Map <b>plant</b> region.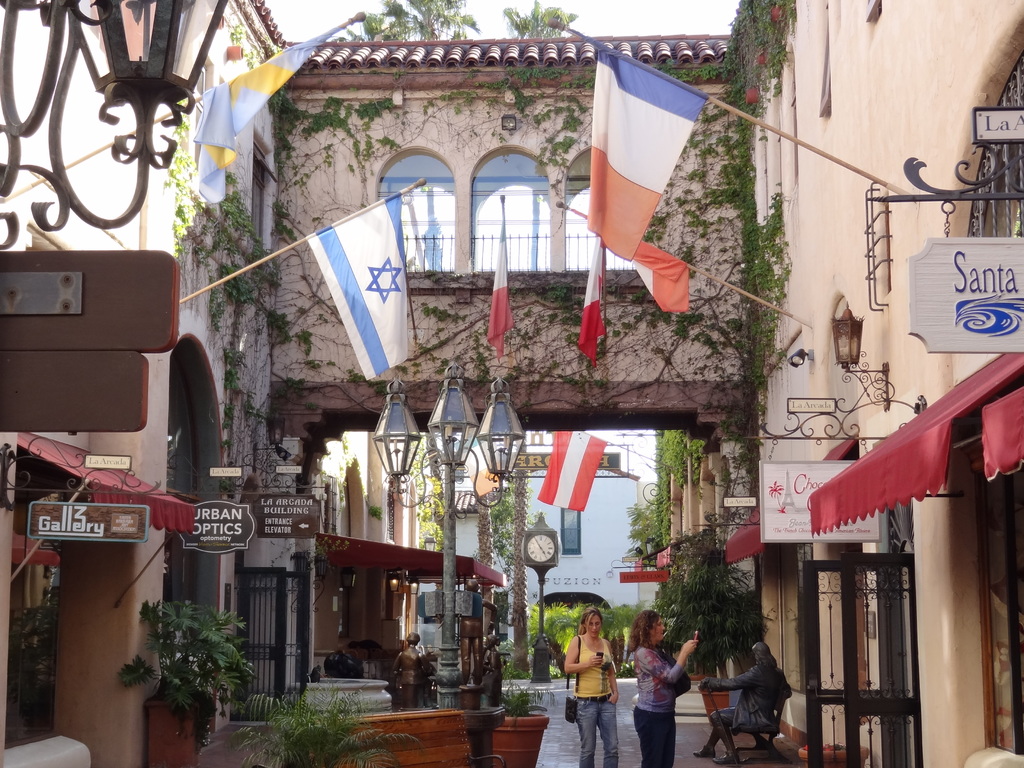
Mapped to box=[500, 675, 562, 731].
